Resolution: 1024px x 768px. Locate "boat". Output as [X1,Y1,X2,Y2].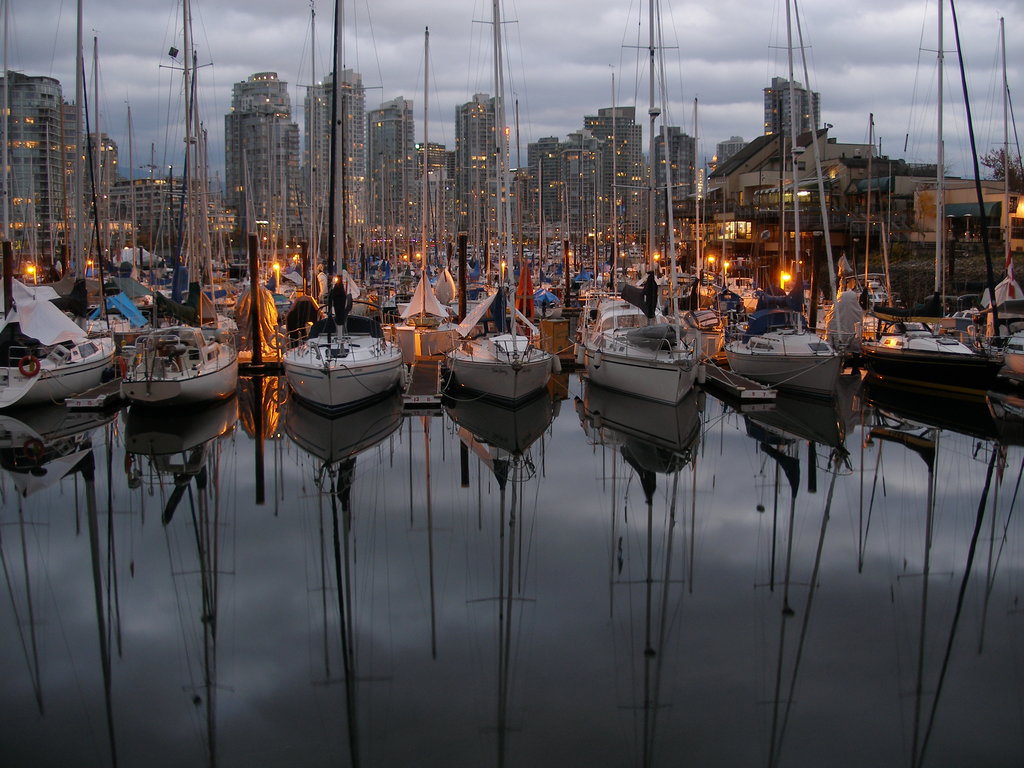
[852,7,994,401].
